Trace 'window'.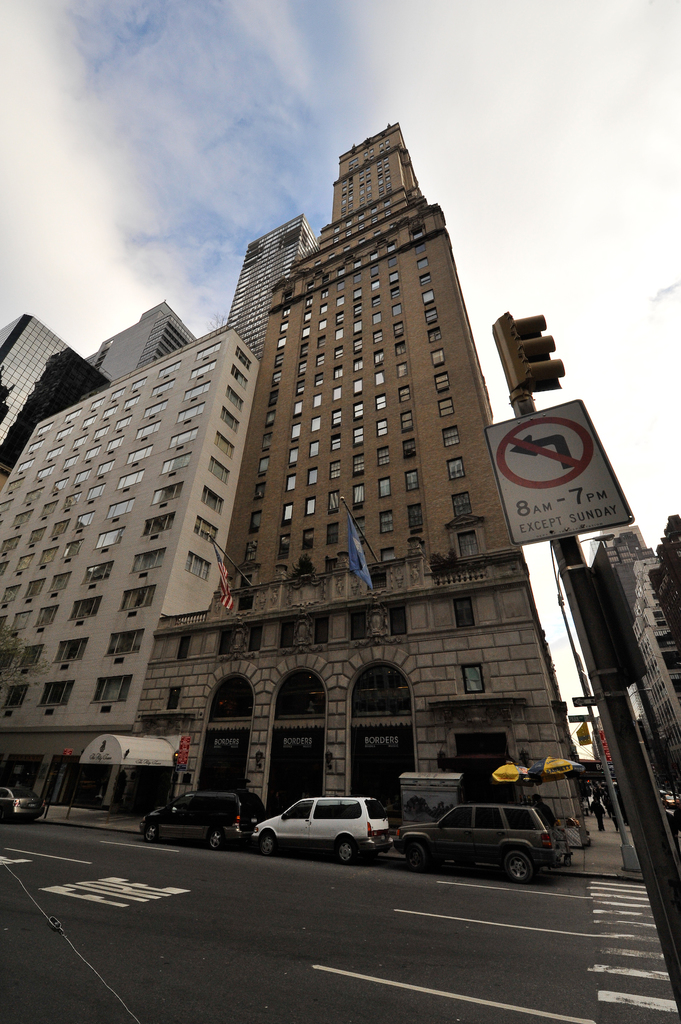
Traced to x1=442 y1=397 x2=453 y2=415.
